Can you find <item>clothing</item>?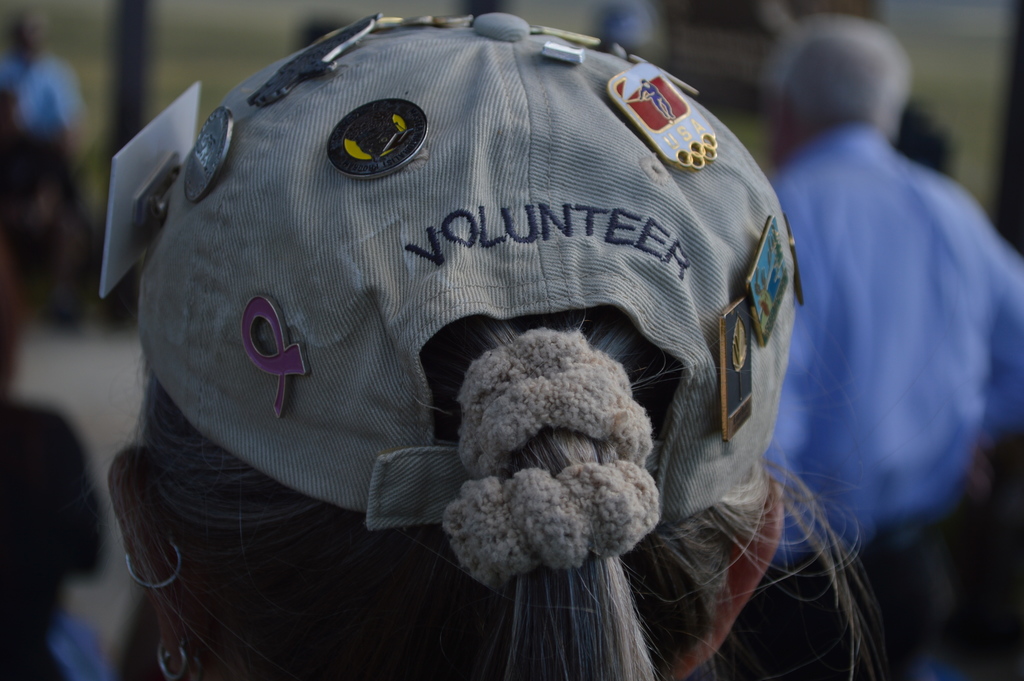
Yes, bounding box: [749,129,1023,680].
